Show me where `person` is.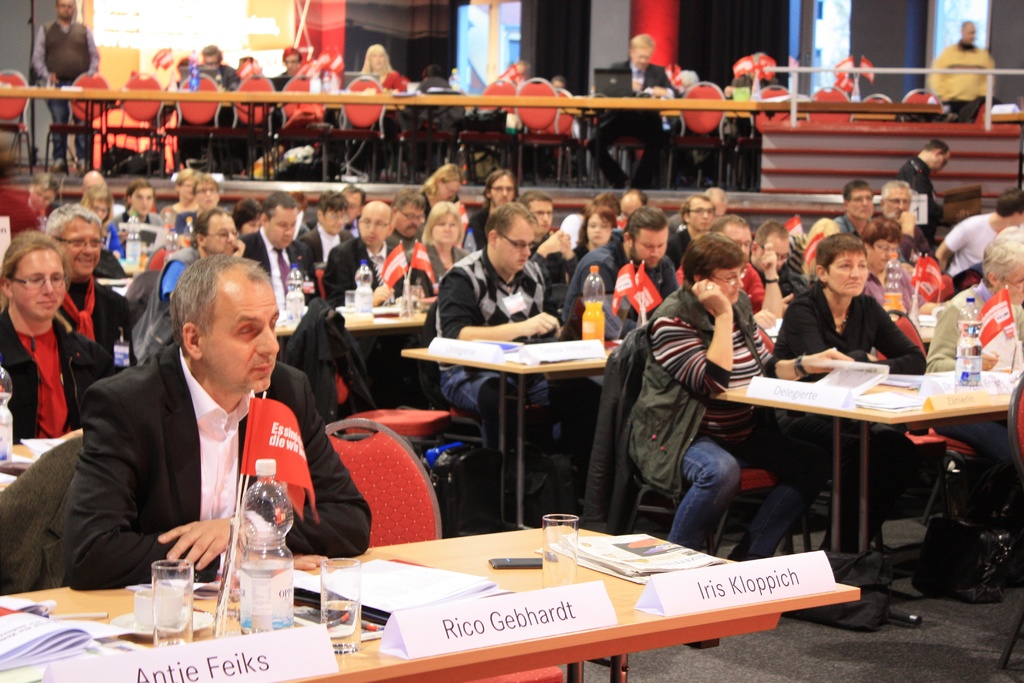
`person` is at bbox(470, 168, 518, 252).
